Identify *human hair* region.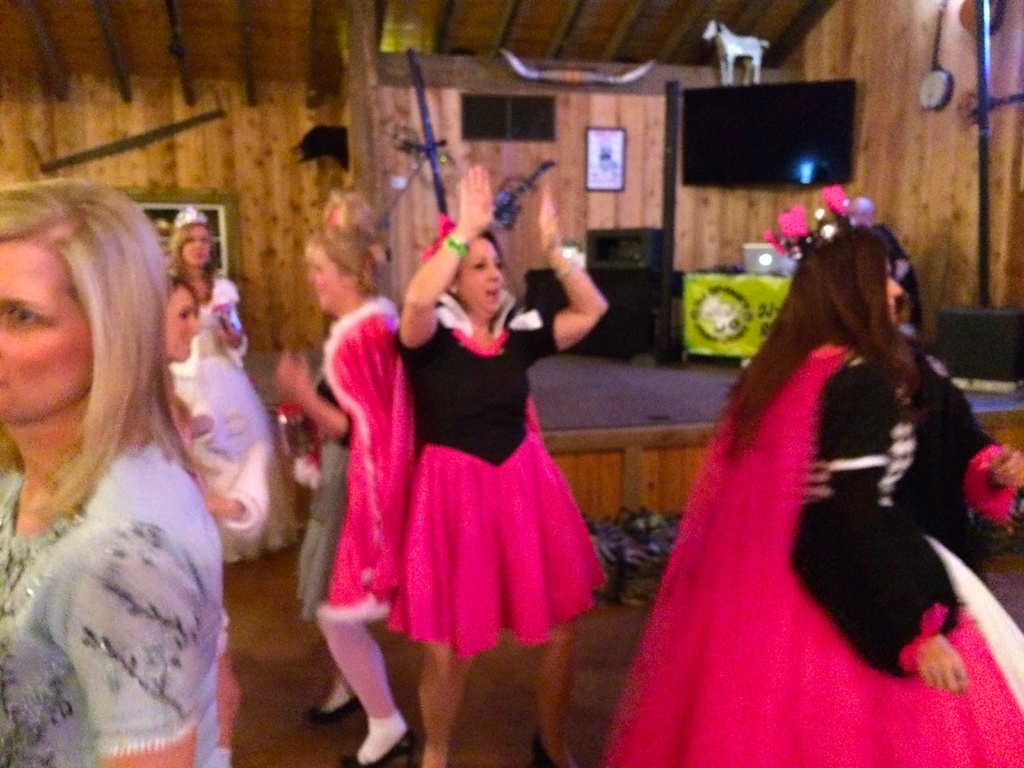
Region: detection(299, 214, 398, 305).
